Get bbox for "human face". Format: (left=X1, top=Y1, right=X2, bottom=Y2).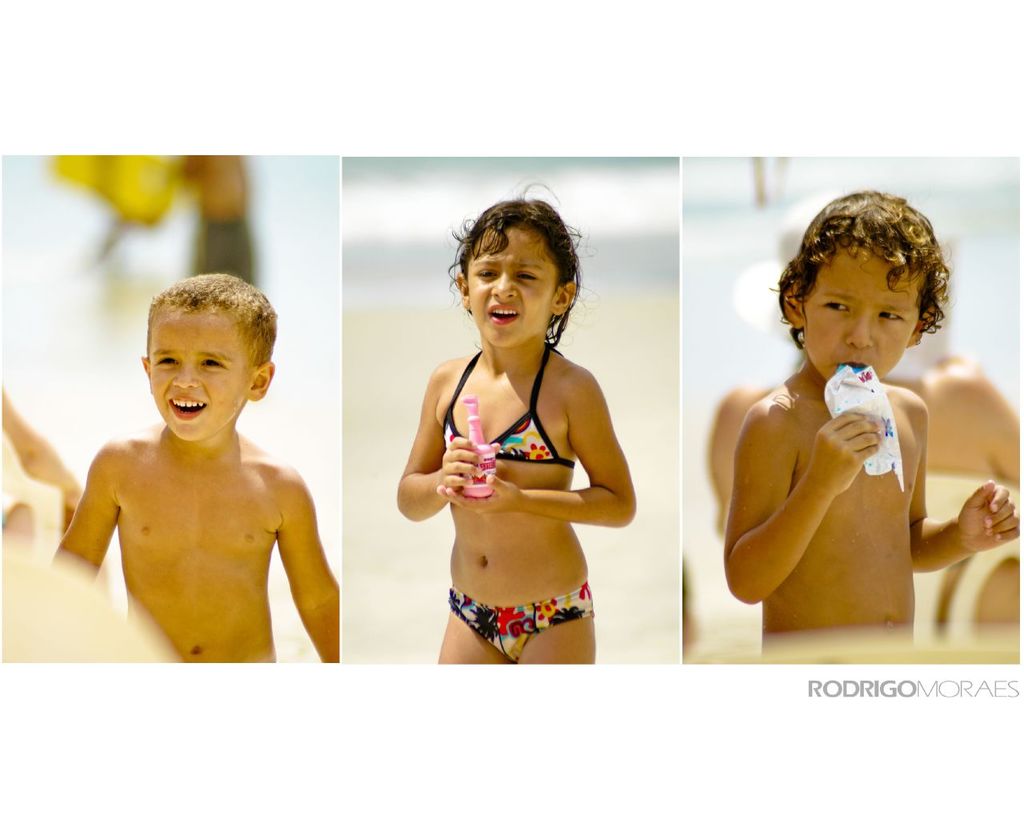
(left=147, top=309, right=257, bottom=444).
